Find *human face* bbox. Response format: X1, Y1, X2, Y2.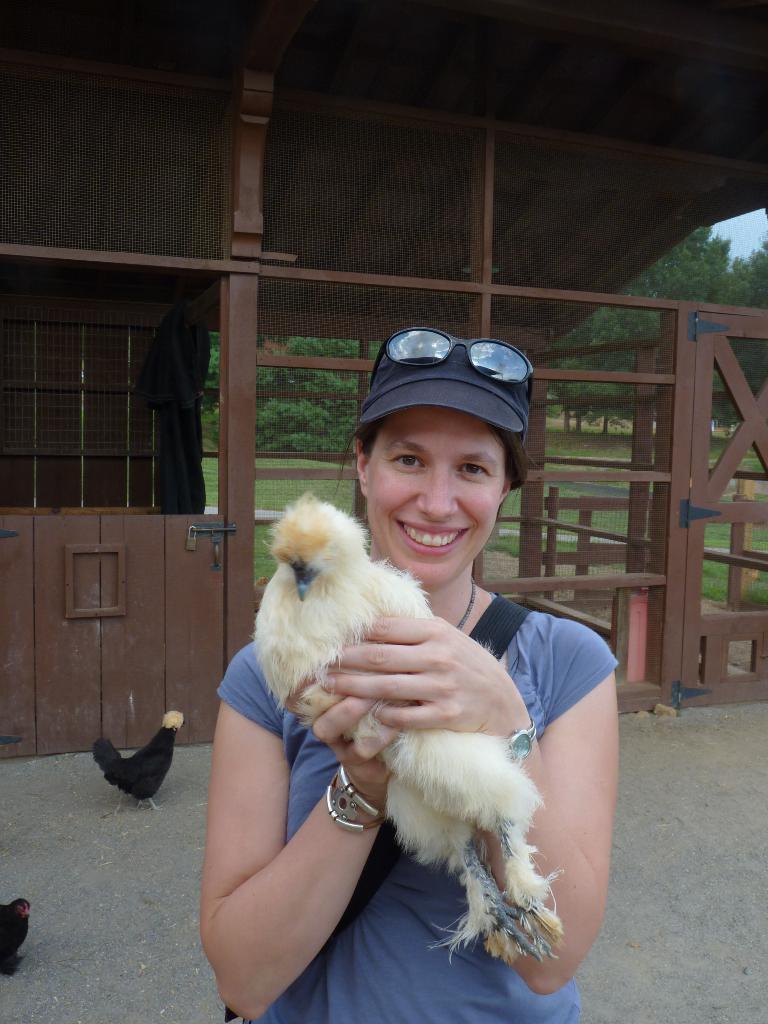
374, 406, 505, 584.
